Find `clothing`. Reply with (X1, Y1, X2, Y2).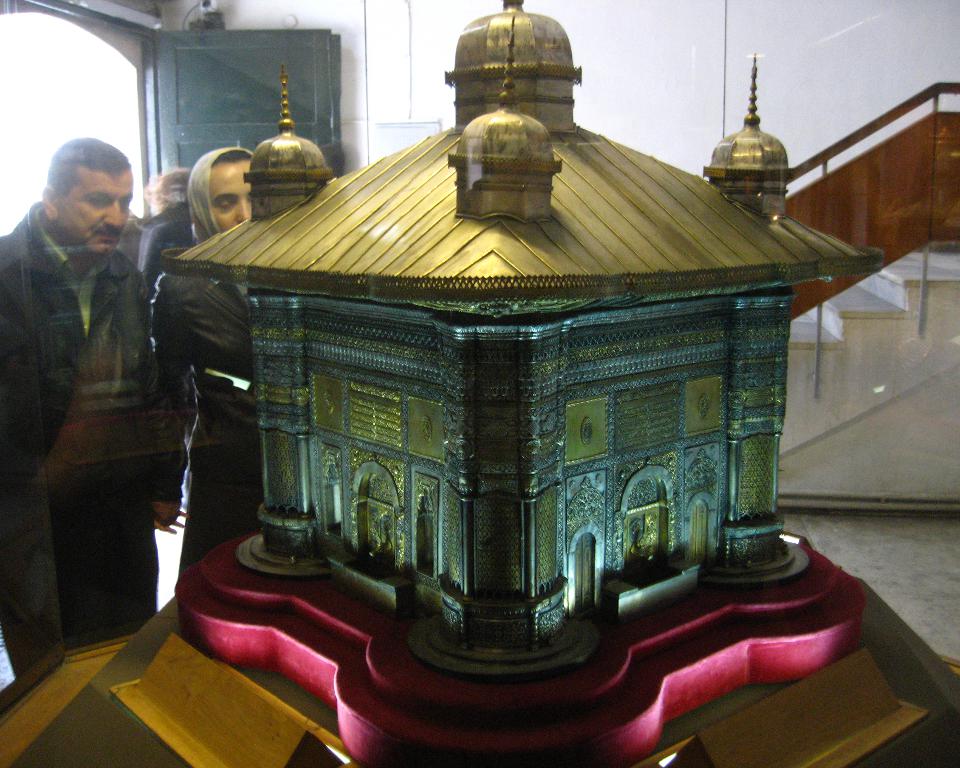
(137, 202, 199, 299).
